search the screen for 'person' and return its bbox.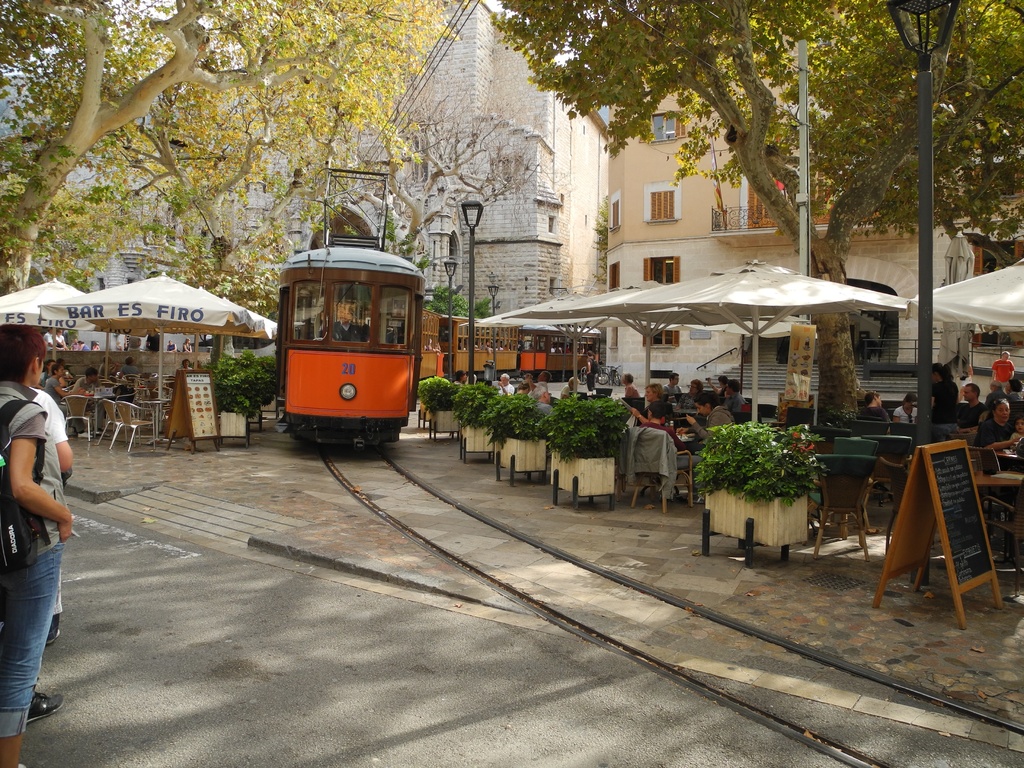
Found: [left=115, top=328, right=127, bottom=351].
